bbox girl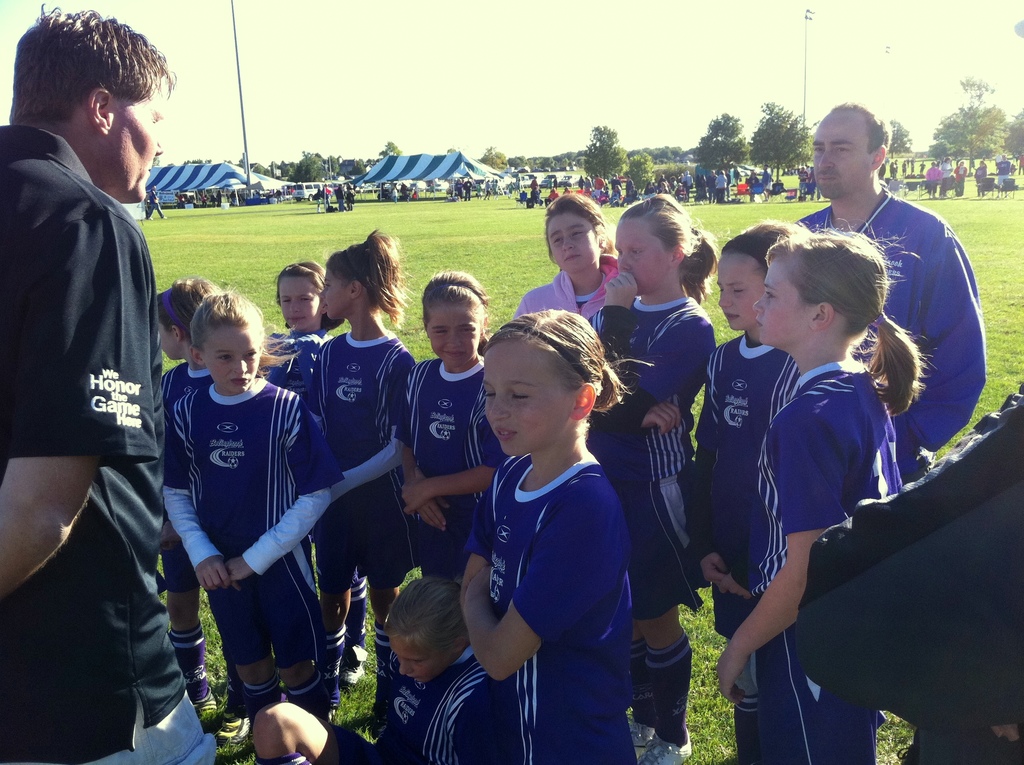
locate(165, 293, 339, 726)
